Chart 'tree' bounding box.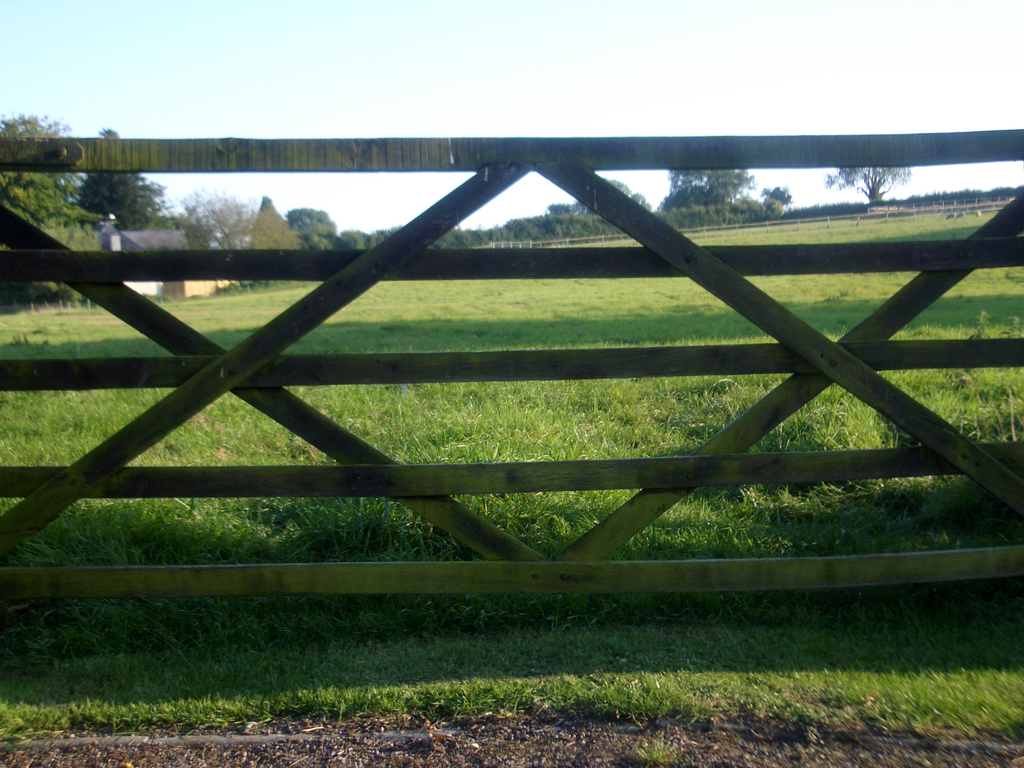
Charted: locate(173, 186, 256, 260).
